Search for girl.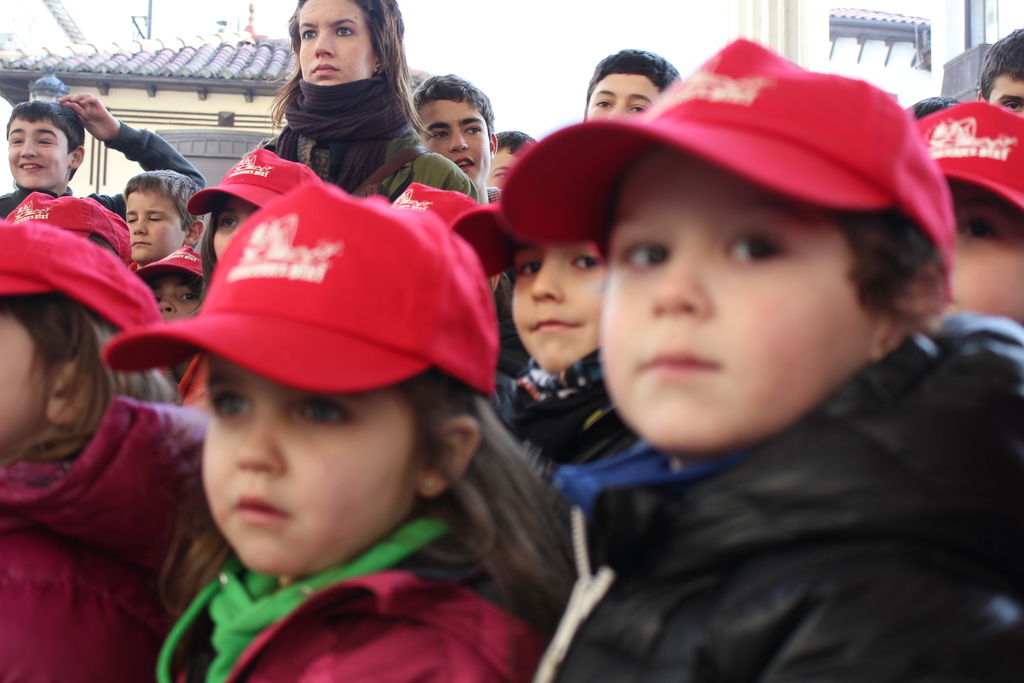
Found at [97,177,575,682].
